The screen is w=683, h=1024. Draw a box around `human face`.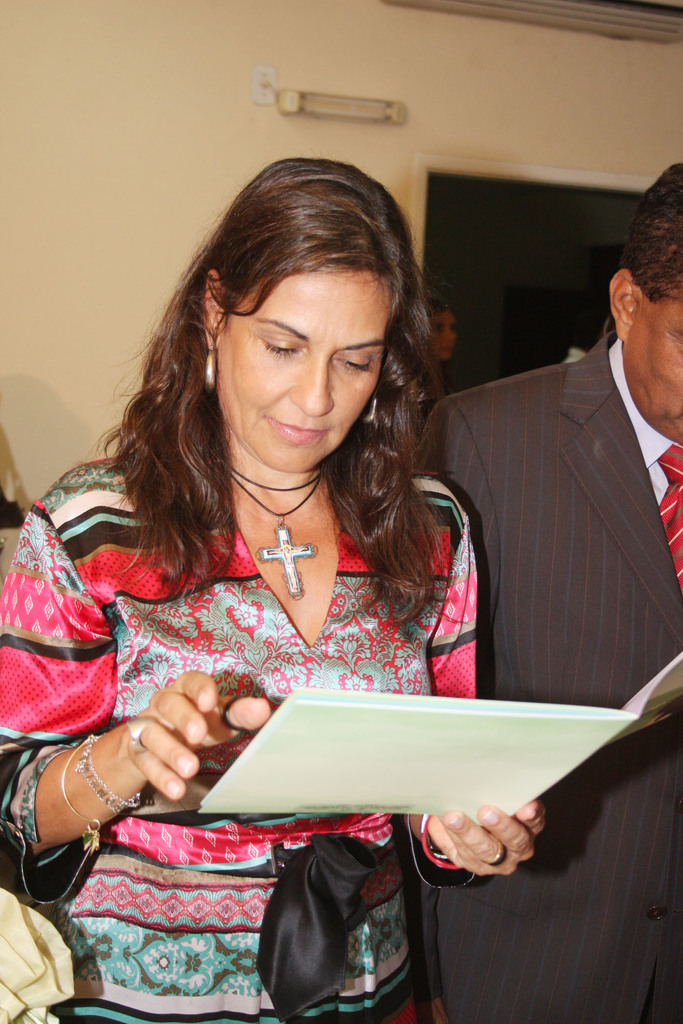
rect(623, 297, 682, 447).
